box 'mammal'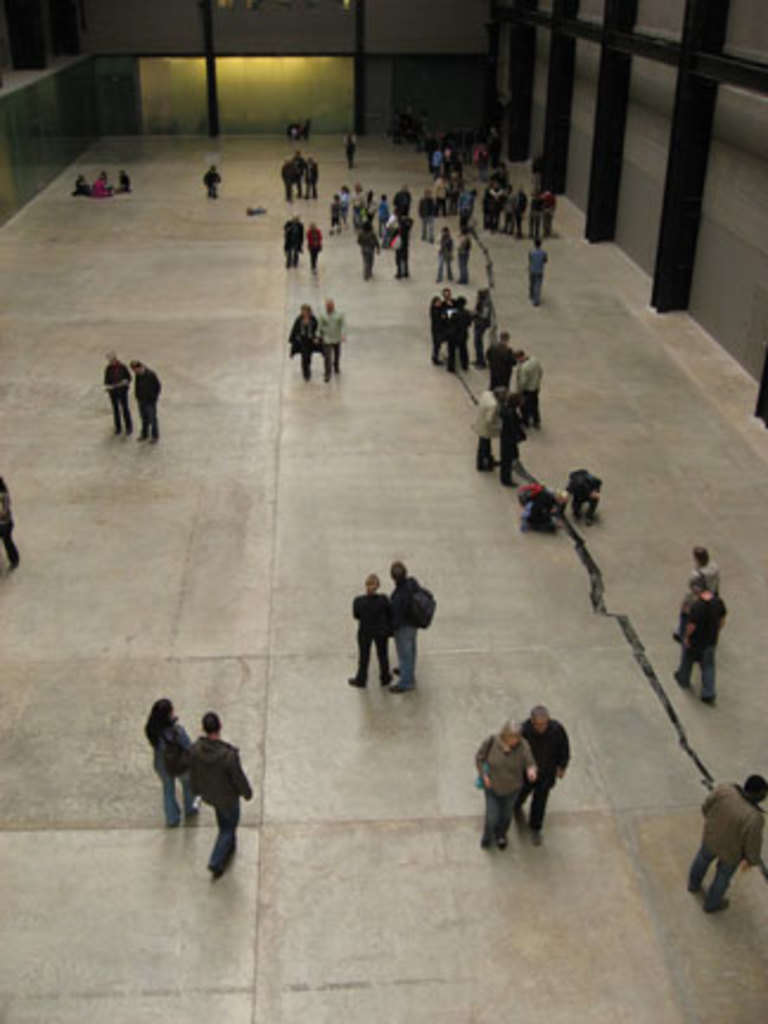
{"x1": 289, "y1": 306, "x2": 325, "y2": 384}
